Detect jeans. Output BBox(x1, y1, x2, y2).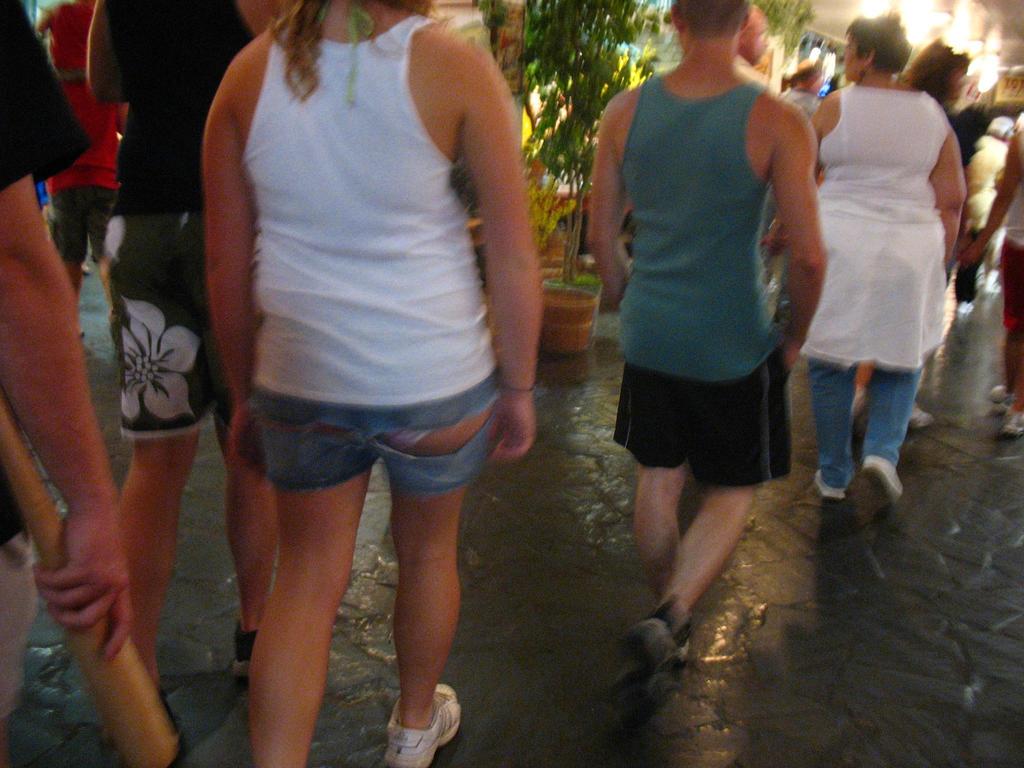
BBox(102, 209, 214, 446).
